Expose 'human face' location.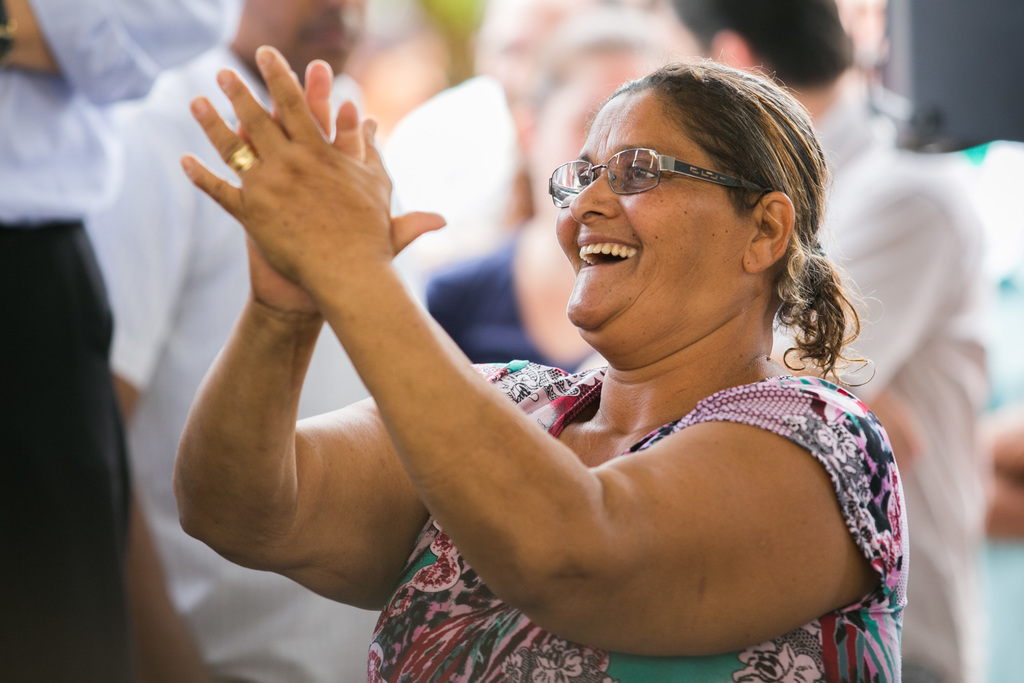
Exposed at [x1=658, y1=0, x2=712, y2=62].
